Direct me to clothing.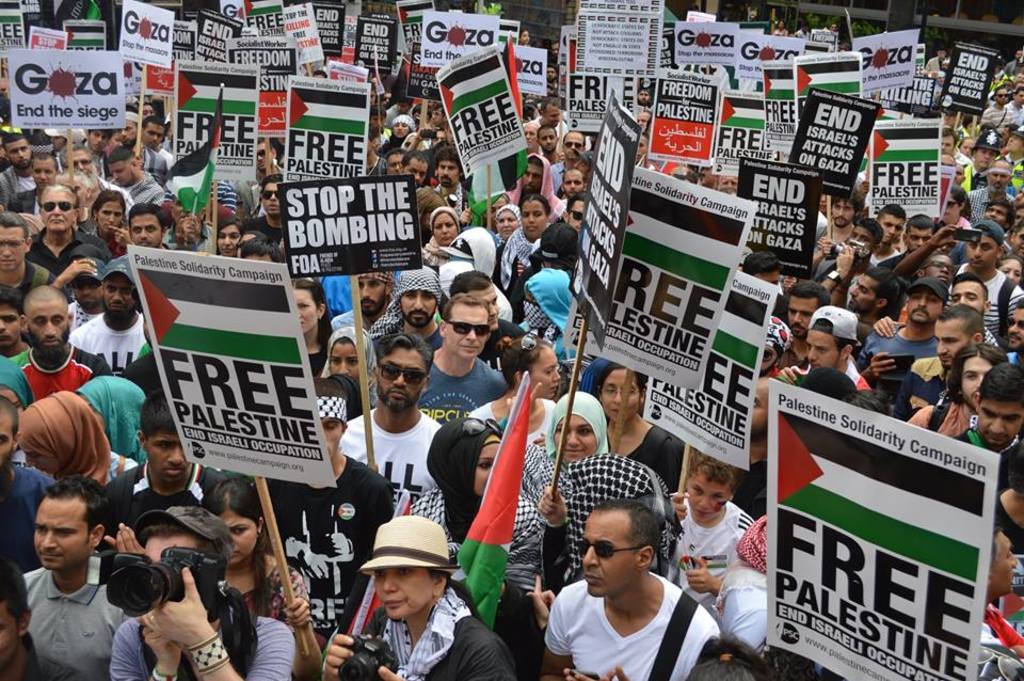
Direction: 549:453:668:565.
